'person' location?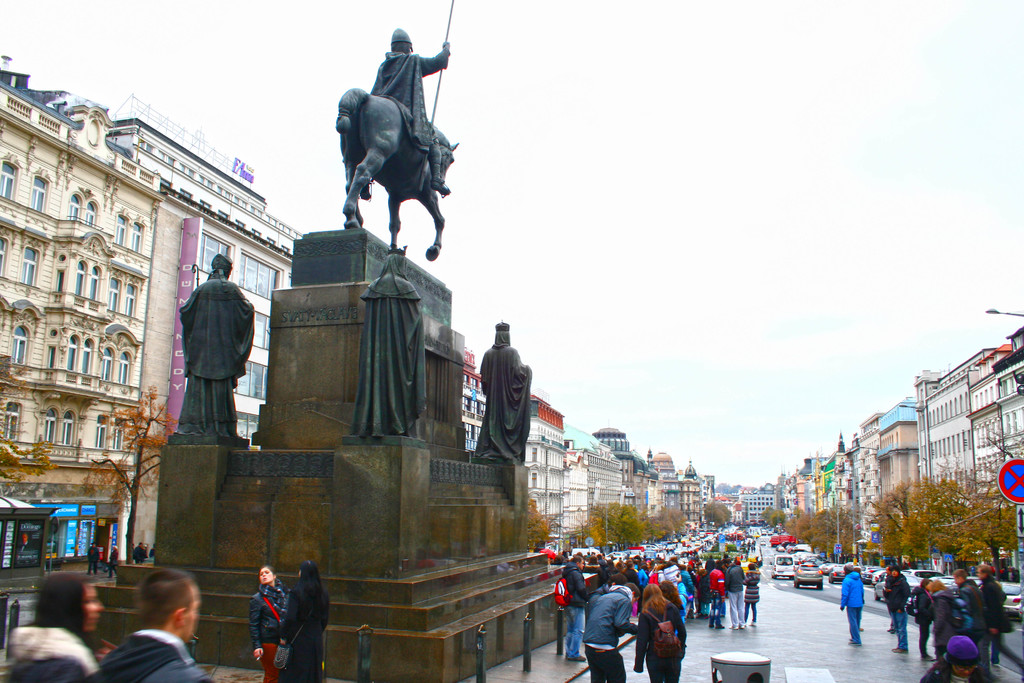
select_region(971, 569, 1016, 662)
